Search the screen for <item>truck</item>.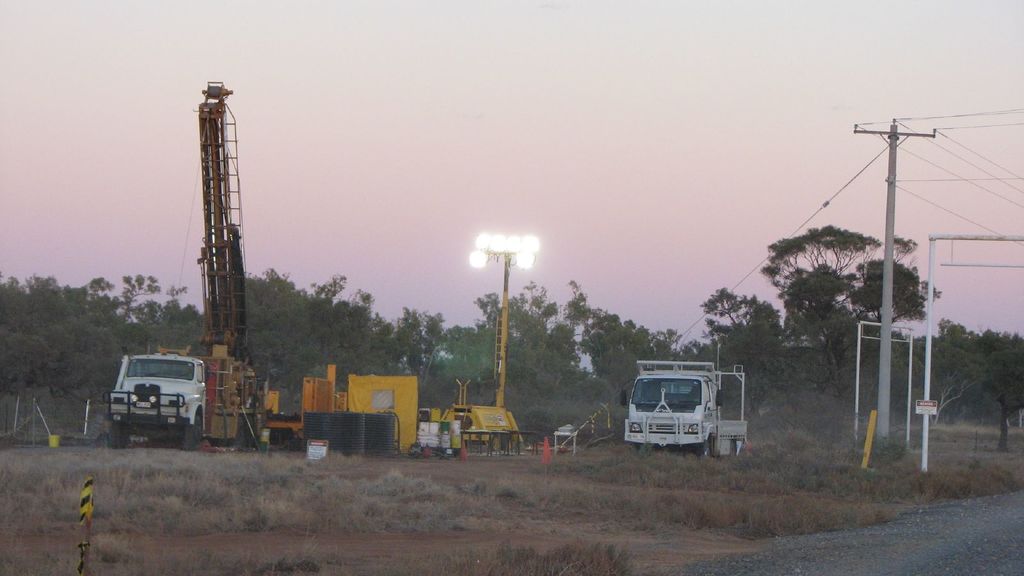
Found at [left=621, top=363, right=753, bottom=456].
